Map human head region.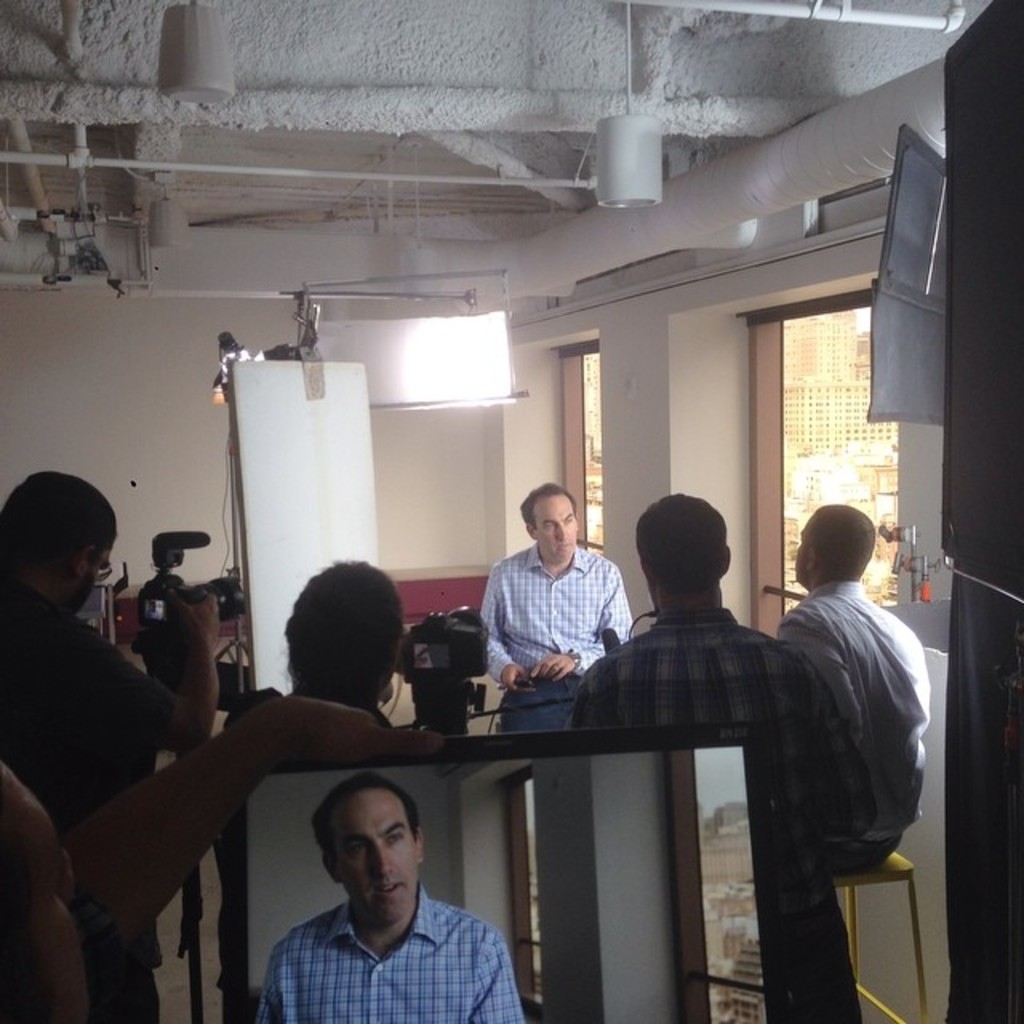
Mapped to <bbox>0, 467, 120, 613</bbox>.
